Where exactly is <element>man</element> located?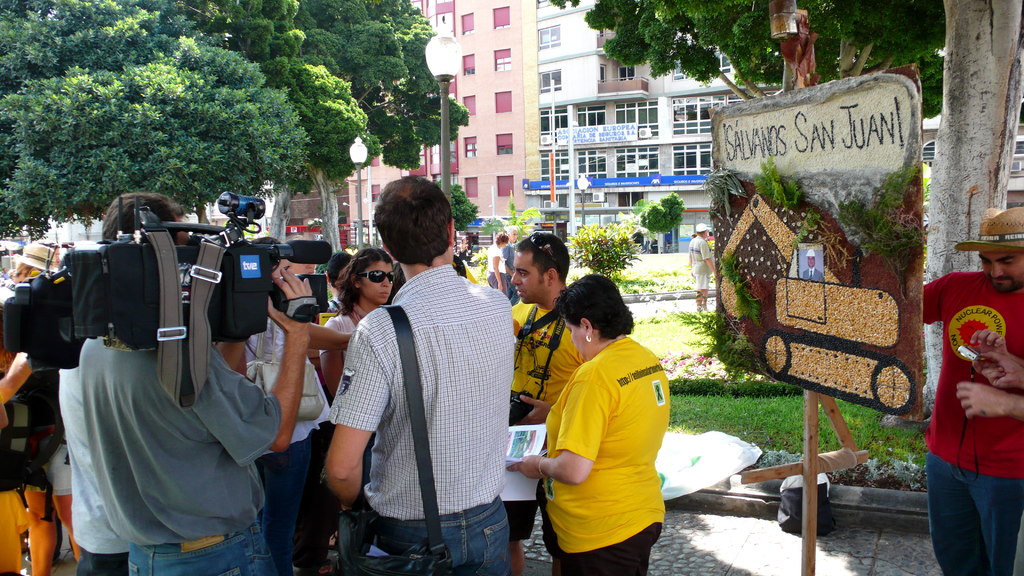
Its bounding box is pyautogui.locateOnScreen(689, 221, 717, 309).
